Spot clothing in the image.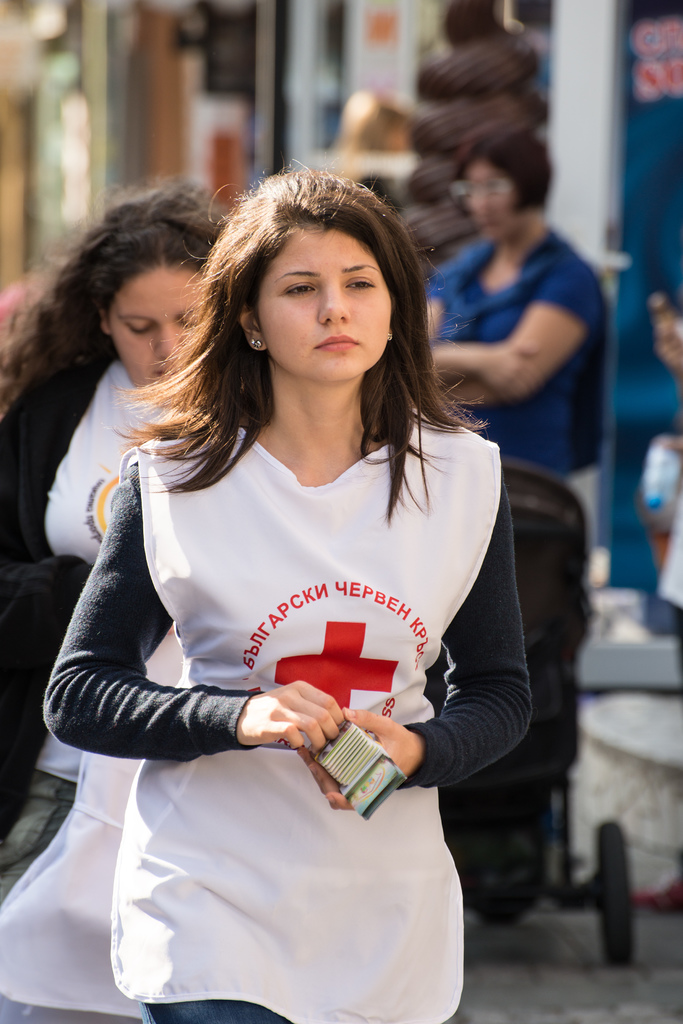
clothing found at 418/223/600/897.
